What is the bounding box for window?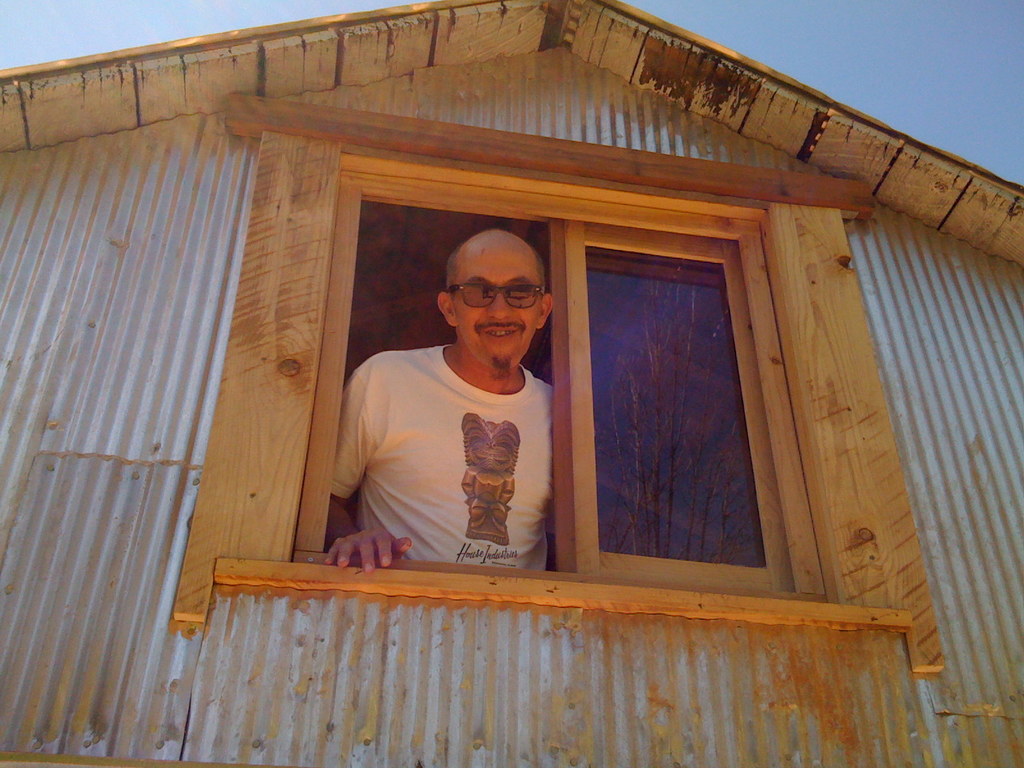
rect(168, 92, 943, 676).
